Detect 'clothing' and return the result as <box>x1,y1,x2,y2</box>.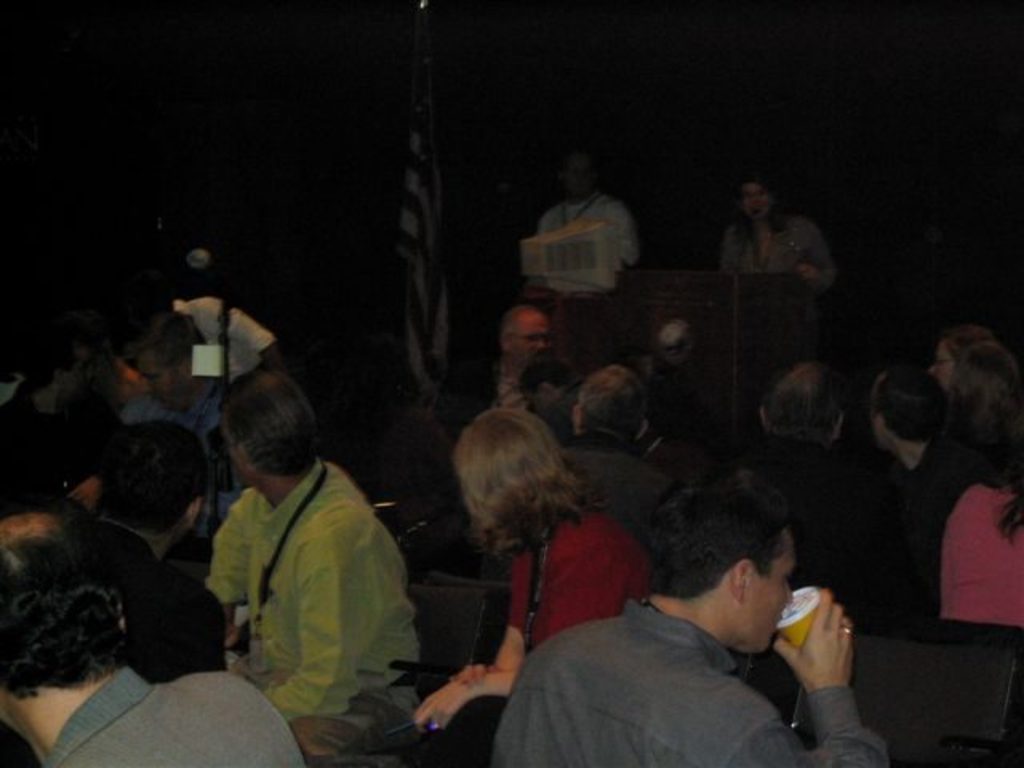
<box>490,595,891,766</box>.
